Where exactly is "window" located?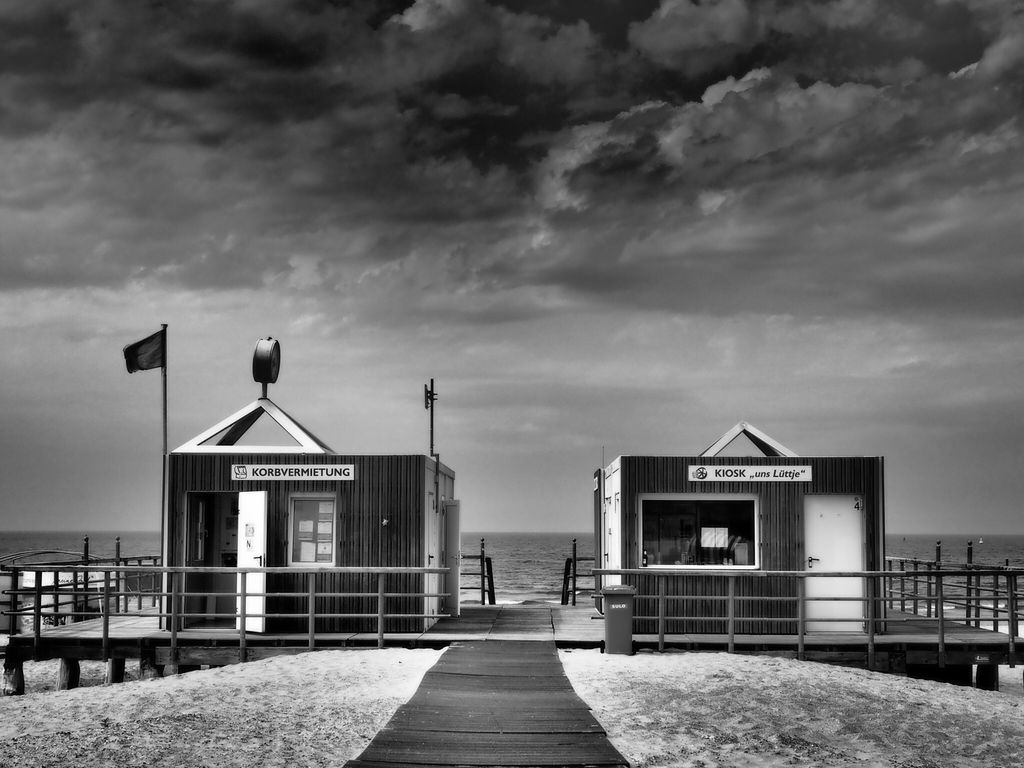
Its bounding box is region(636, 491, 764, 569).
